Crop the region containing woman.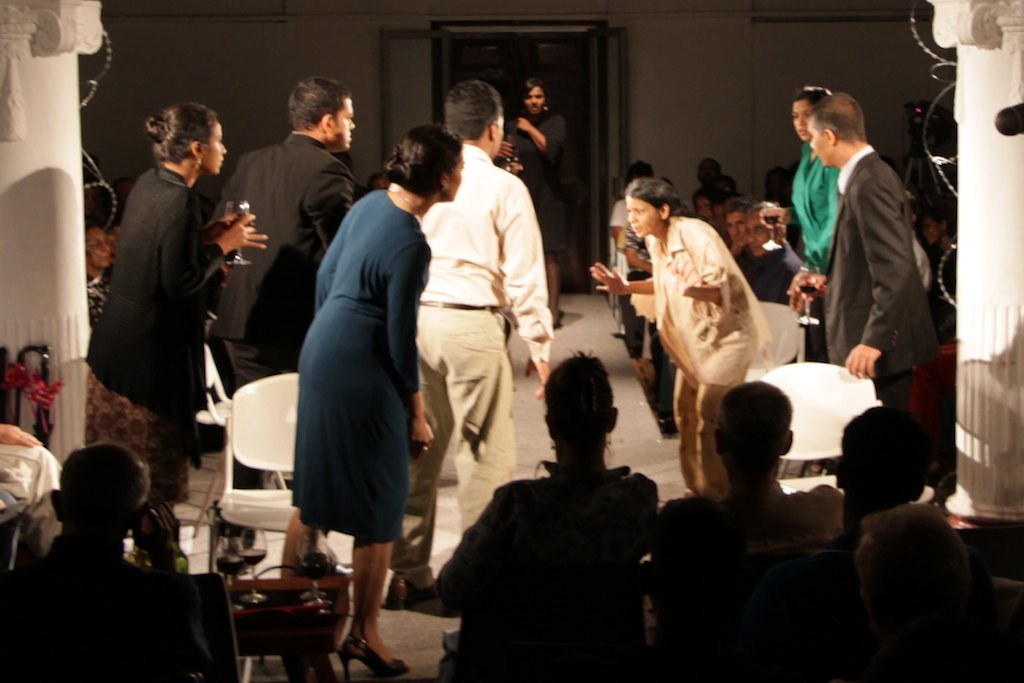
Crop region: {"x1": 85, "y1": 99, "x2": 265, "y2": 570}.
